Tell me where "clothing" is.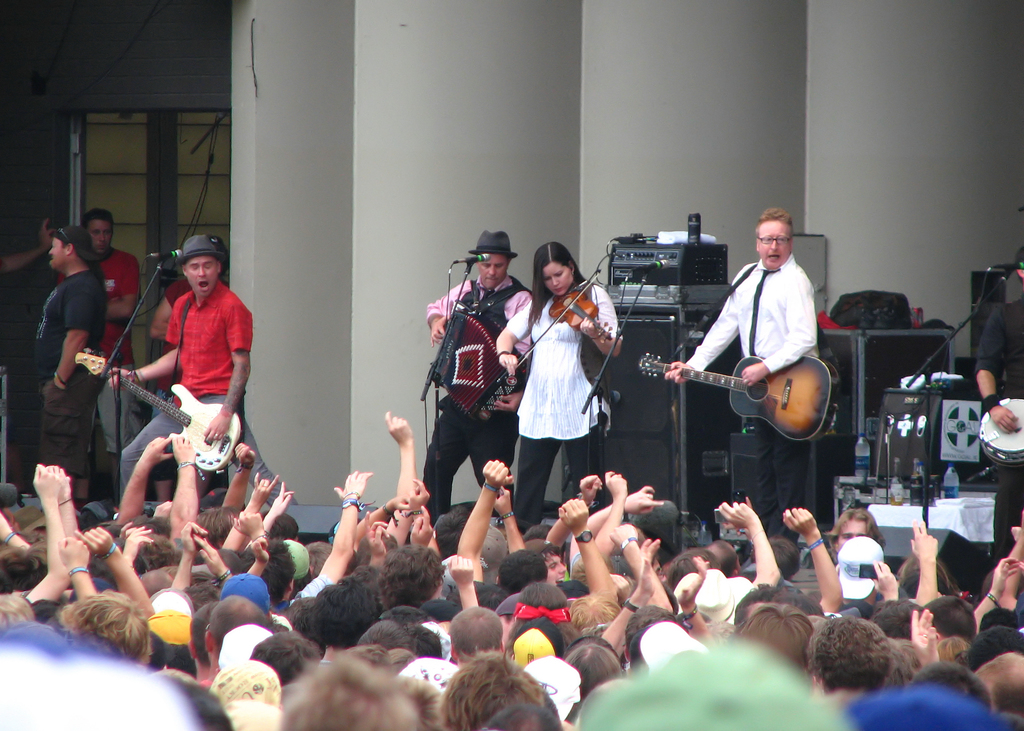
"clothing" is at bbox=(527, 273, 627, 508).
